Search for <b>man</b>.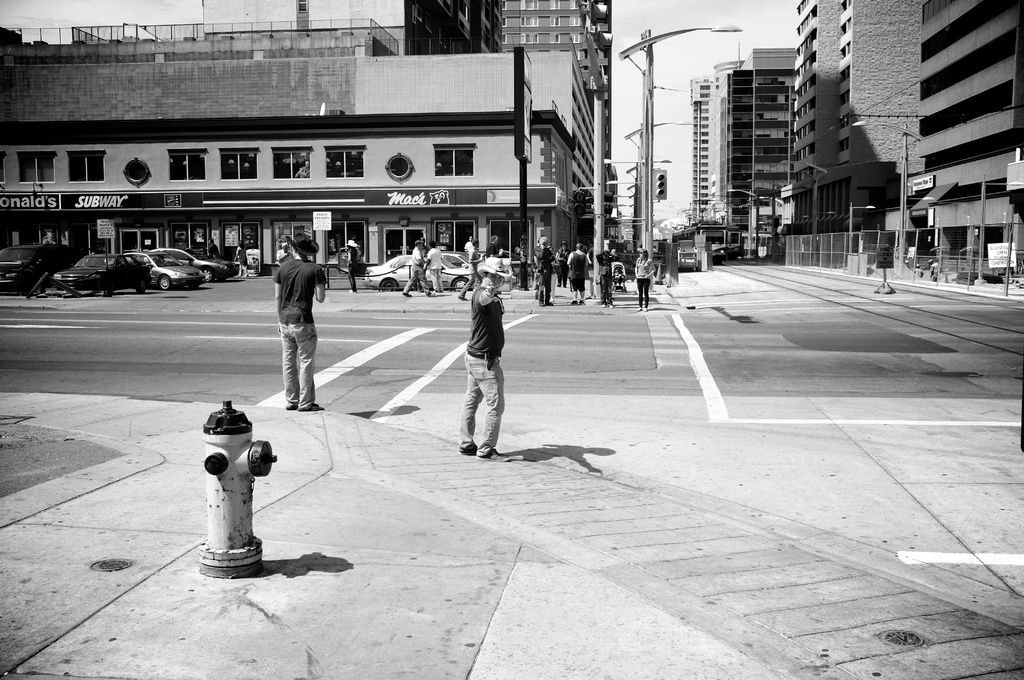
Found at rect(259, 239, 328, 419).
